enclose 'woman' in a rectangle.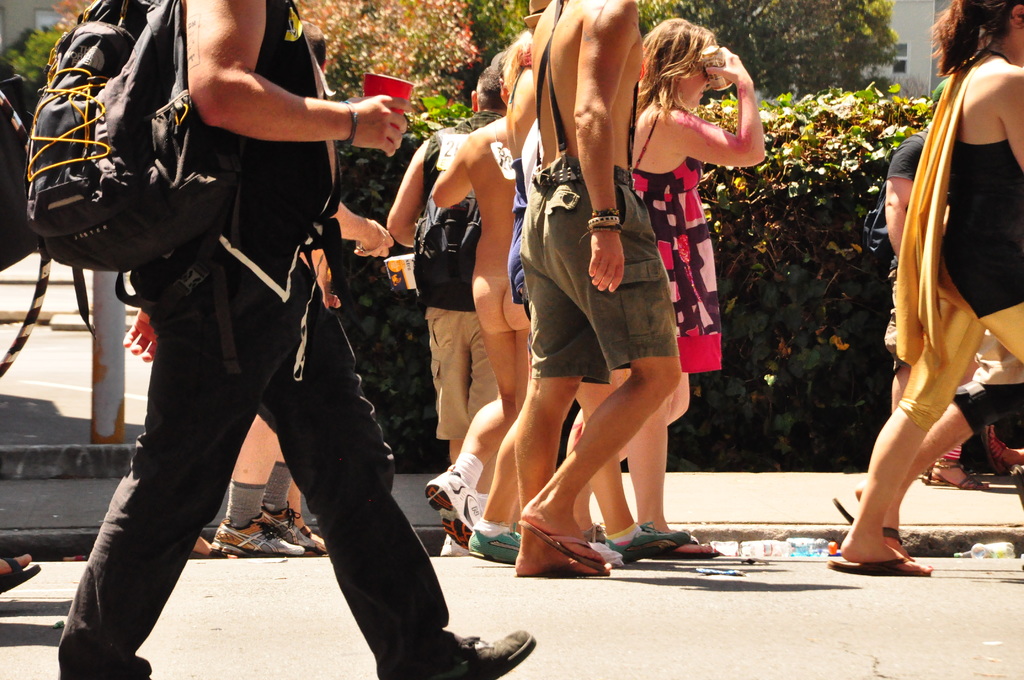
593:14:767:549.
